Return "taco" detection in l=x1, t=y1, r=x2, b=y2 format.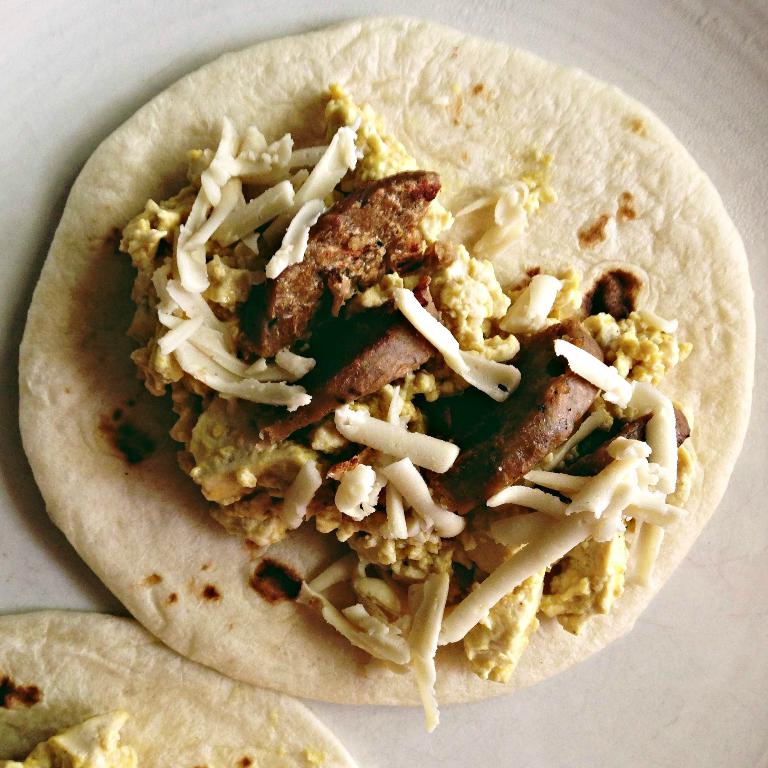
l=17, t=14, r=755, b=729.
